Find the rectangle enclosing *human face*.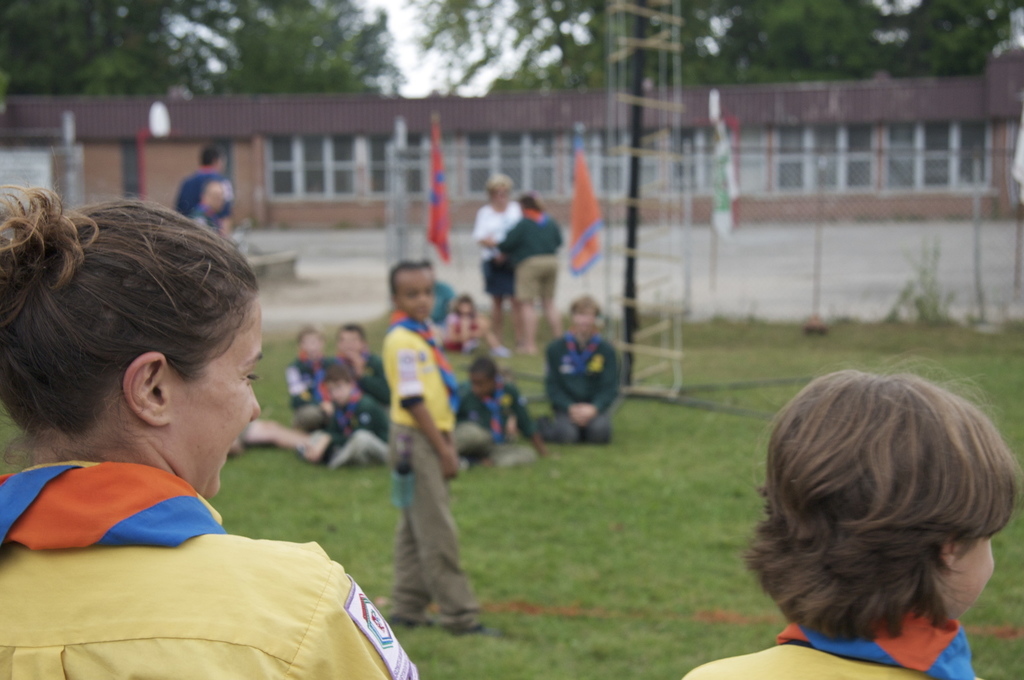
region(157, 296, 261, 497).
